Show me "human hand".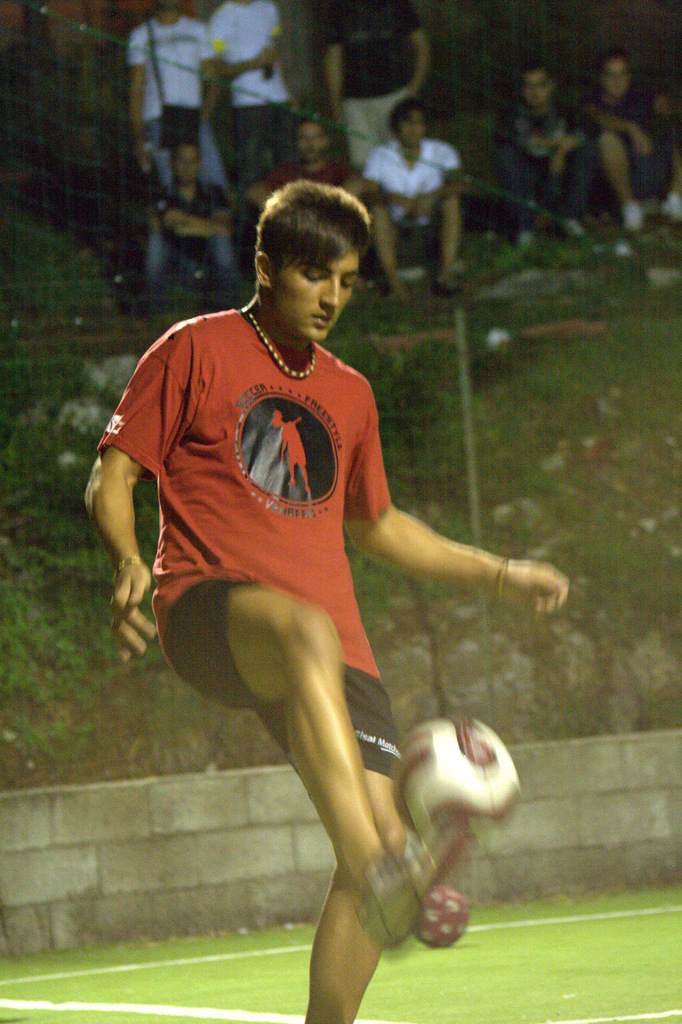
"human hand" is here: 106:559:158:668.
